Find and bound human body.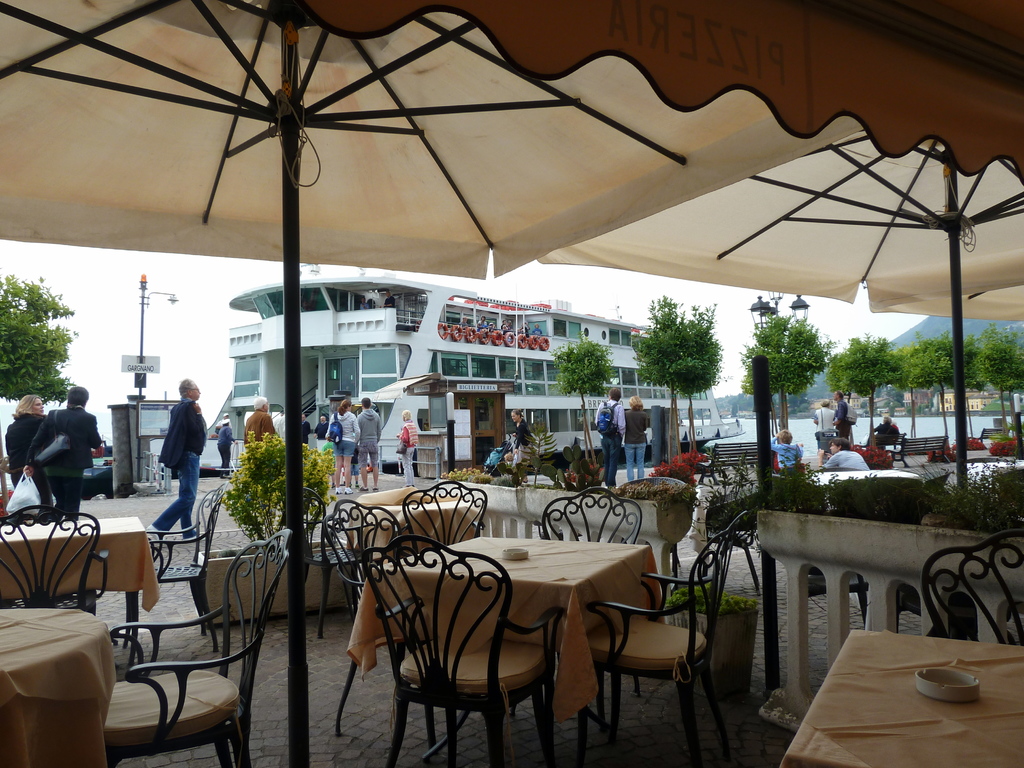
Bound: BBox(396, 406, 421, 488).
